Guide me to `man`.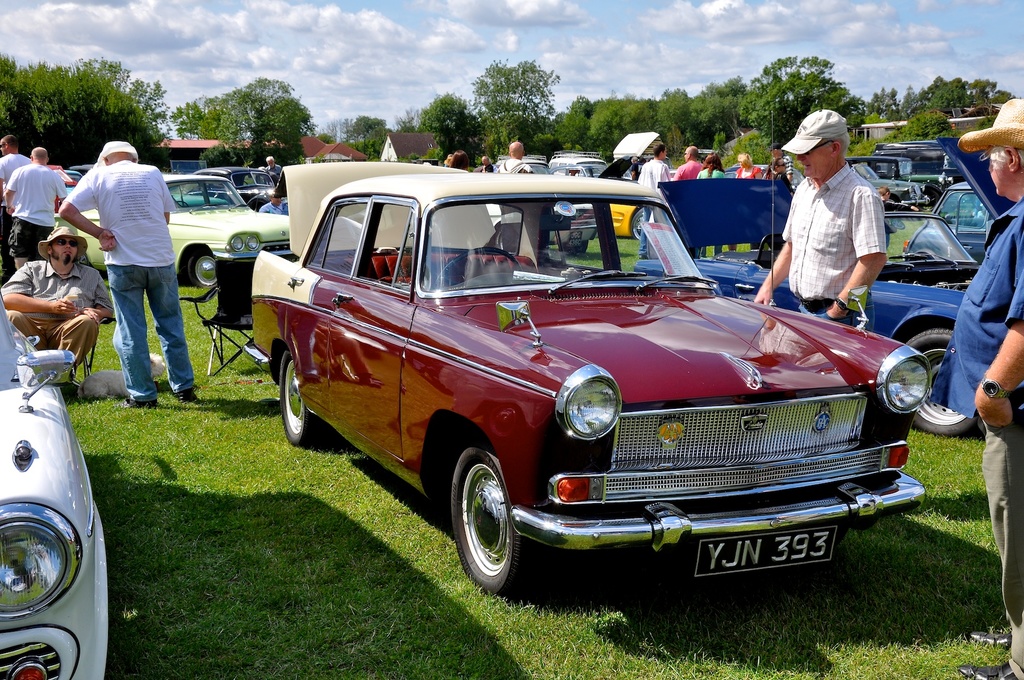
Guidance: box(754, 107, 886, 330).
